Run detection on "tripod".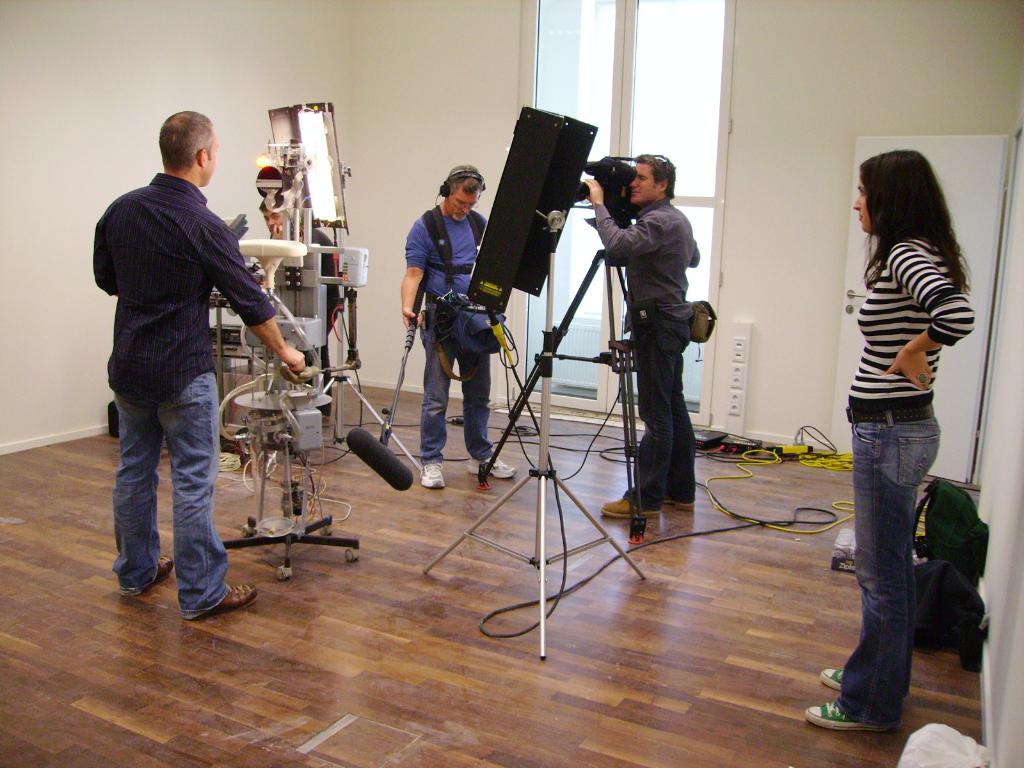
Result: box(478, 246, 648, 549).
